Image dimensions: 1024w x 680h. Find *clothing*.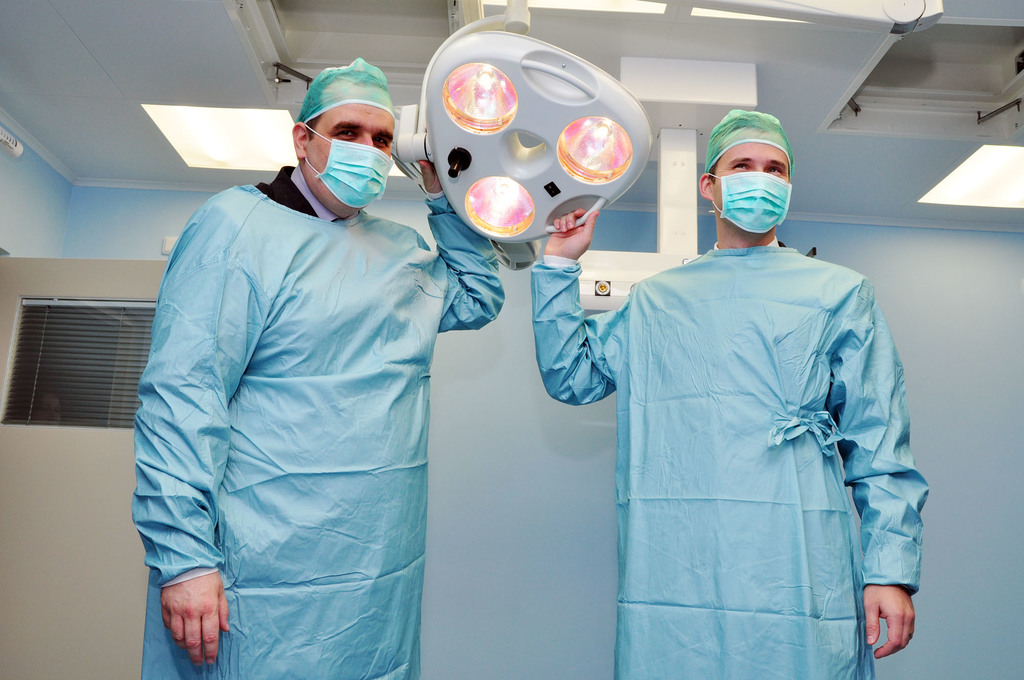
129/168/509/679.
